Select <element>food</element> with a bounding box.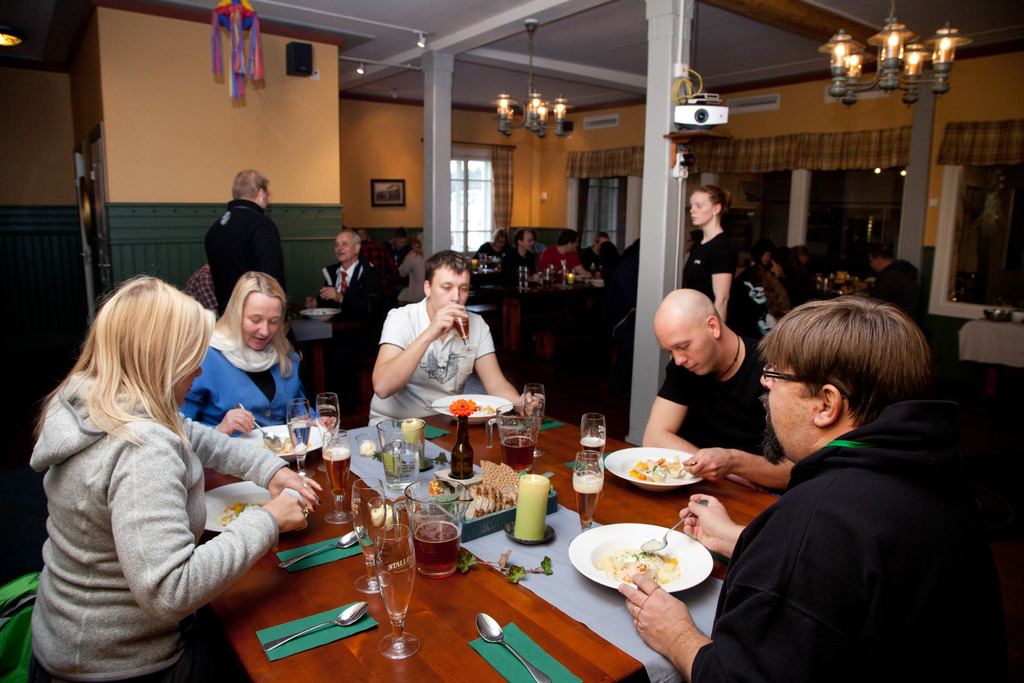
<bbox>481, 460, 518, 491</bbox>.
